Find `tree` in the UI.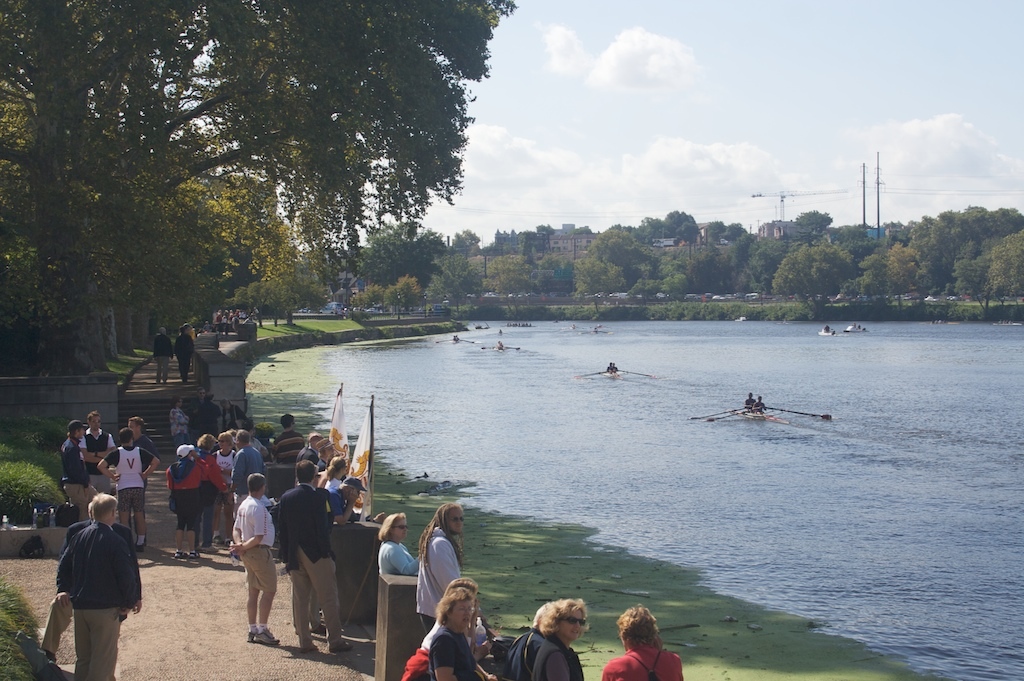
UI element at crop(237, 283, 269, 331).
